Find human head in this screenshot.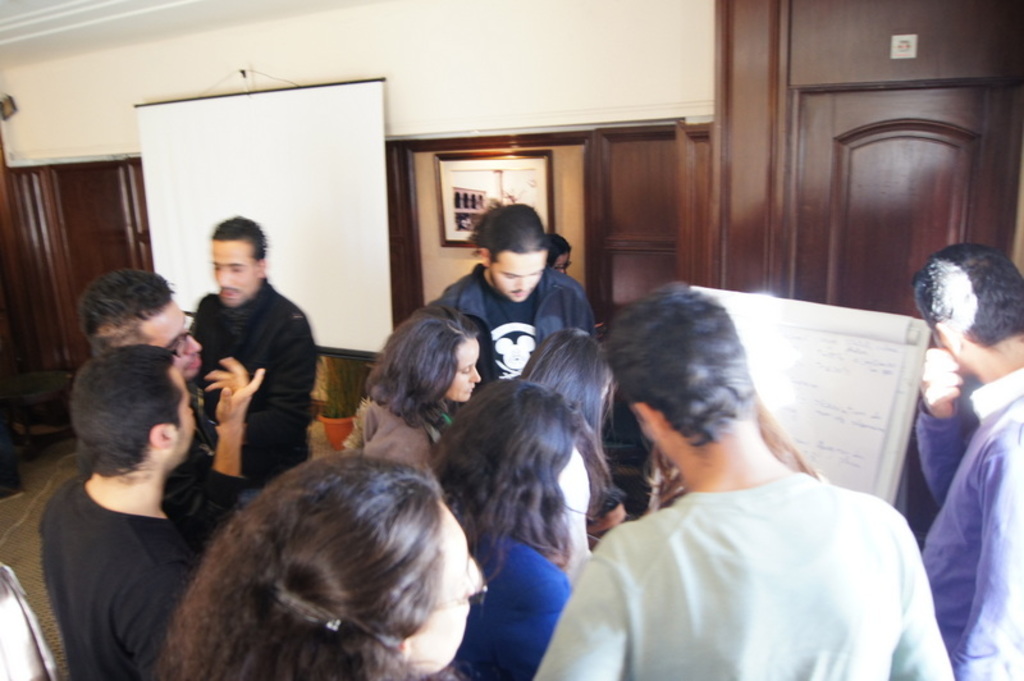
The bounding box for human head is crop(78, 270, 204, 375).
